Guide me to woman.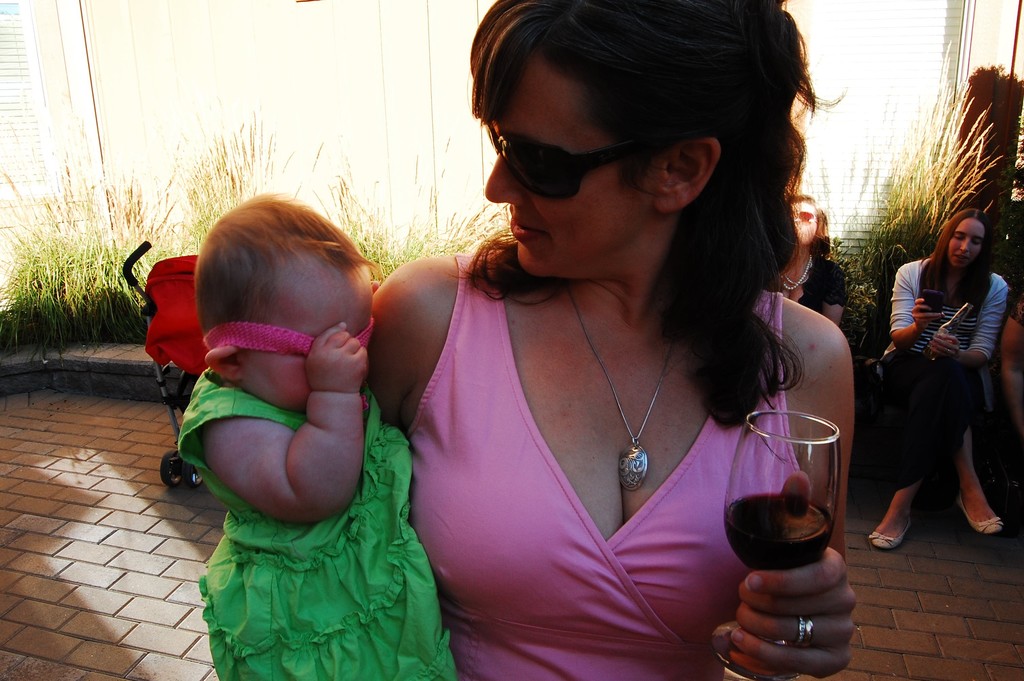
Guidance: {"left": 869, "top": 204, "right": 1000, "bottom": 566}.
